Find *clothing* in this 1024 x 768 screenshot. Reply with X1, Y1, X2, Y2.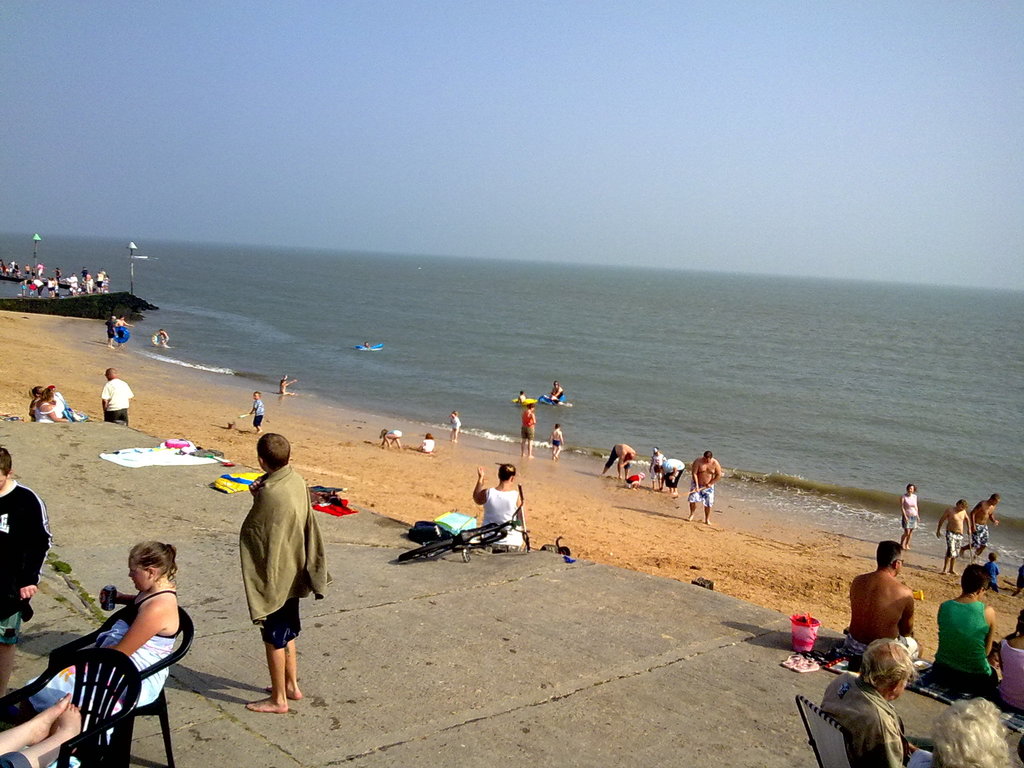
224, 444, 320, 676.
